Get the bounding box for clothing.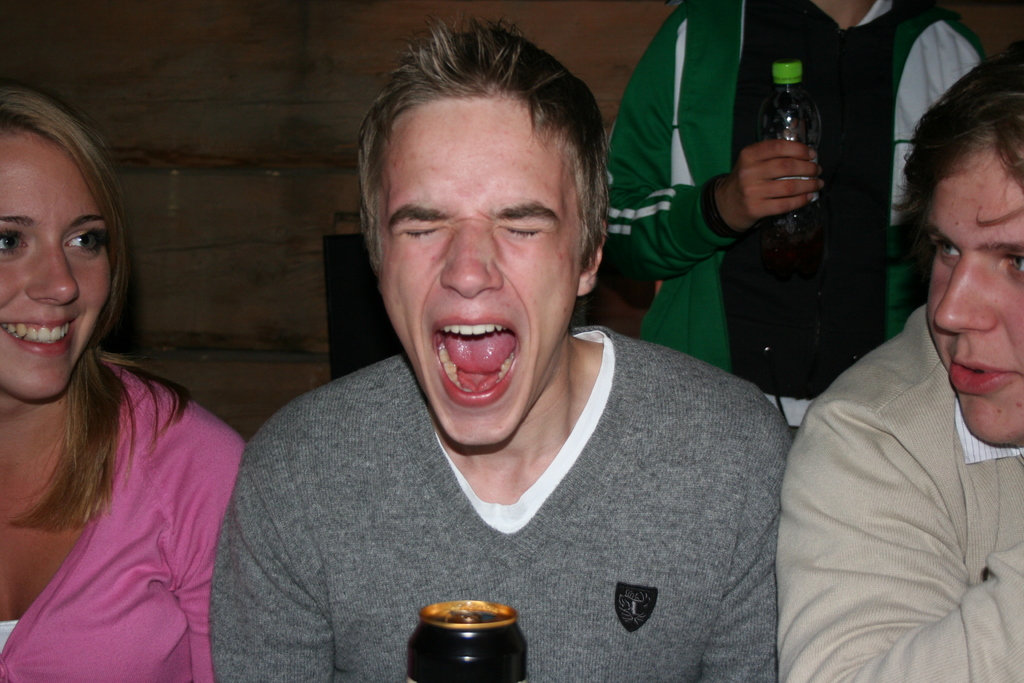
l=601, t=0, r=992, b=419.
